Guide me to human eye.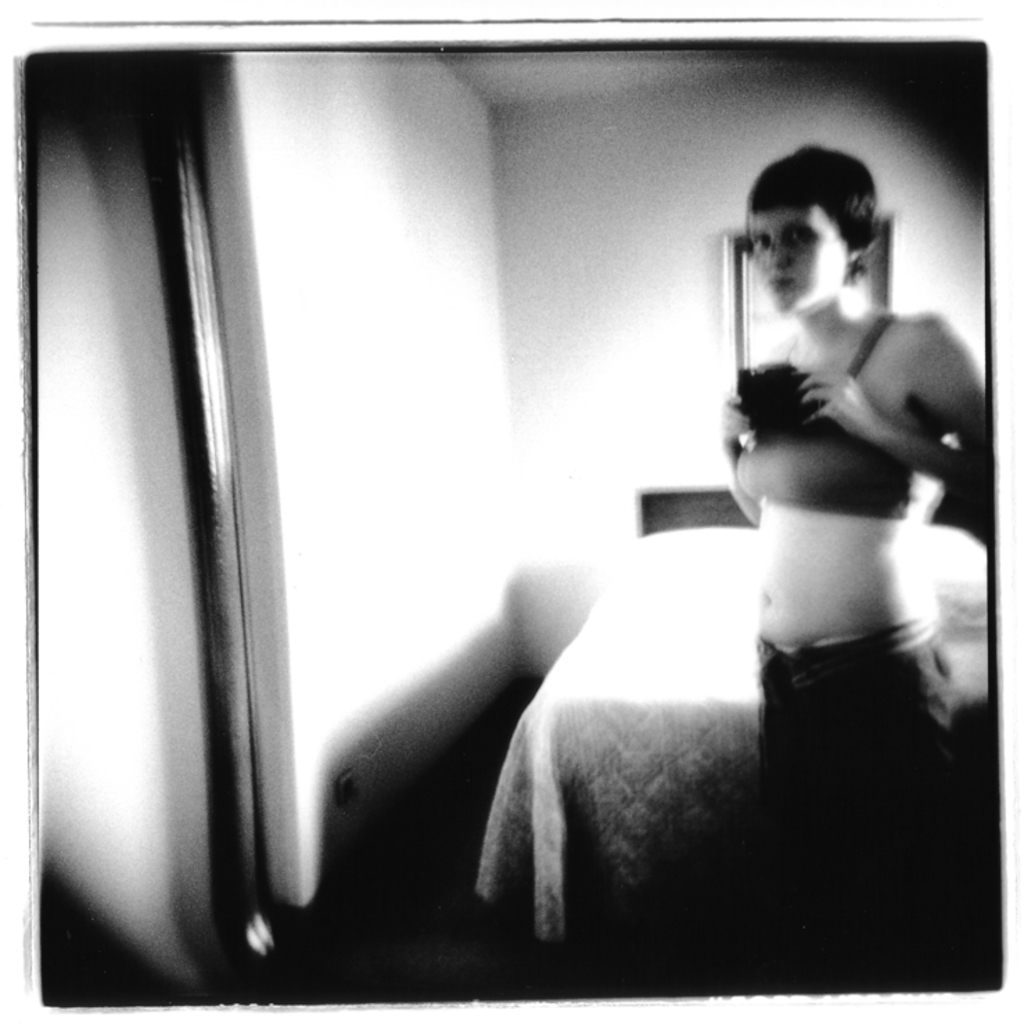
Guidance: <box>791,226,819,244</box>.
